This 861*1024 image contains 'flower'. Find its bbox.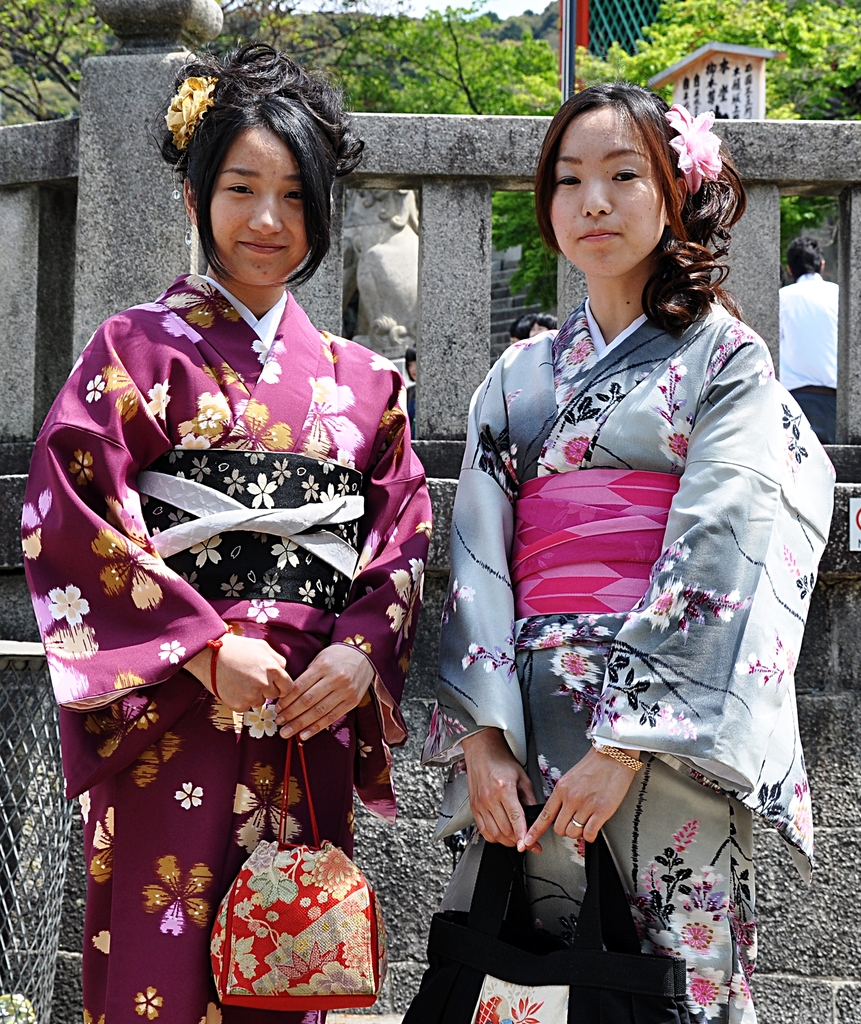
[150, 379, 171, 417].
